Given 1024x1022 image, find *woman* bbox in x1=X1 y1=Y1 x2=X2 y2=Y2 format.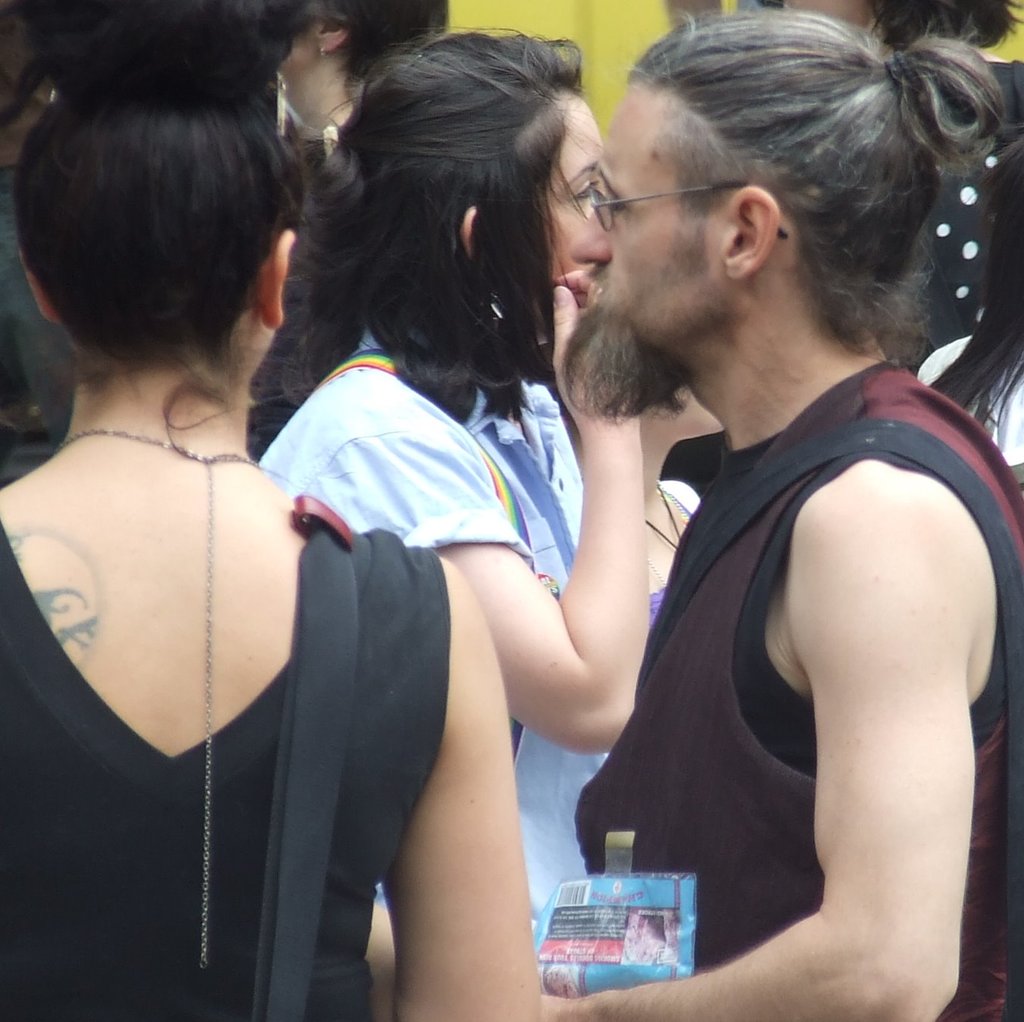
x1=907 y1=123 x2=1023 y2=498.
